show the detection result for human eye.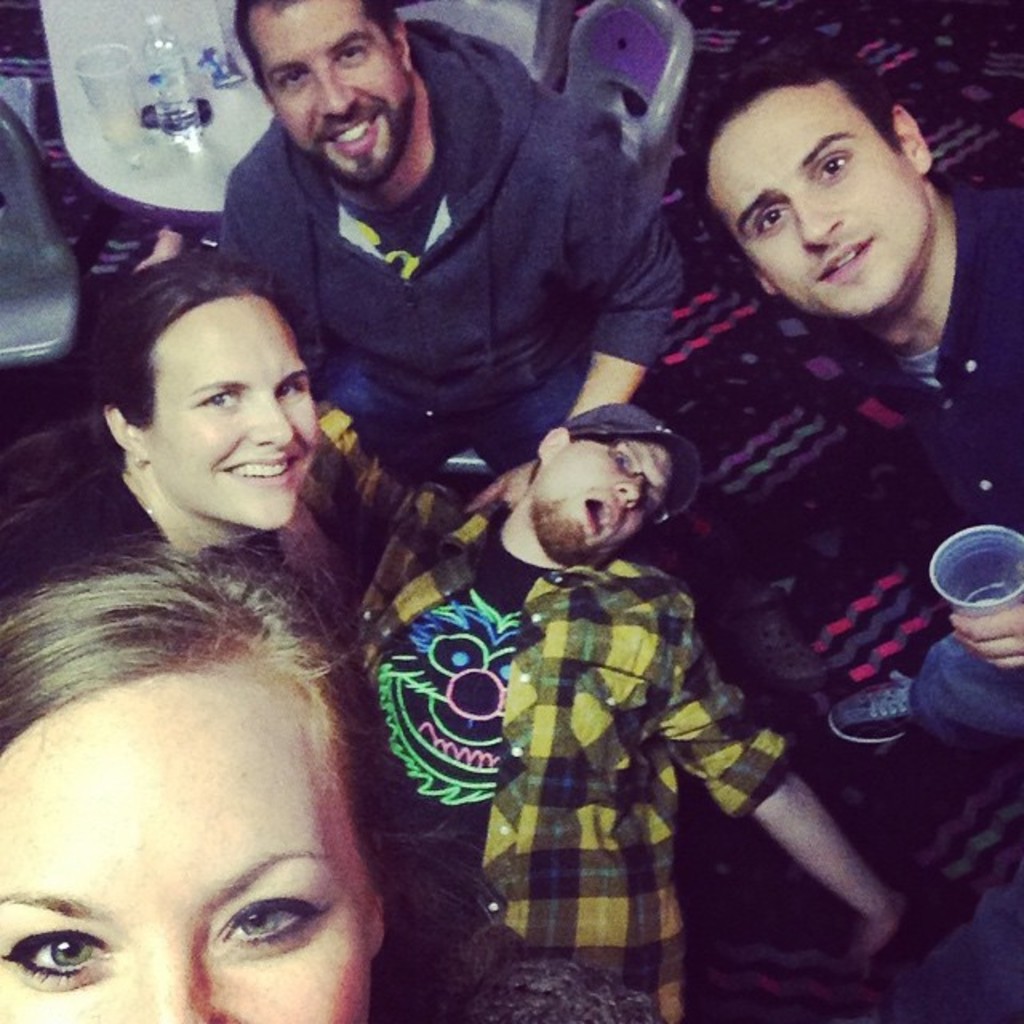
[269,61,306,91].
